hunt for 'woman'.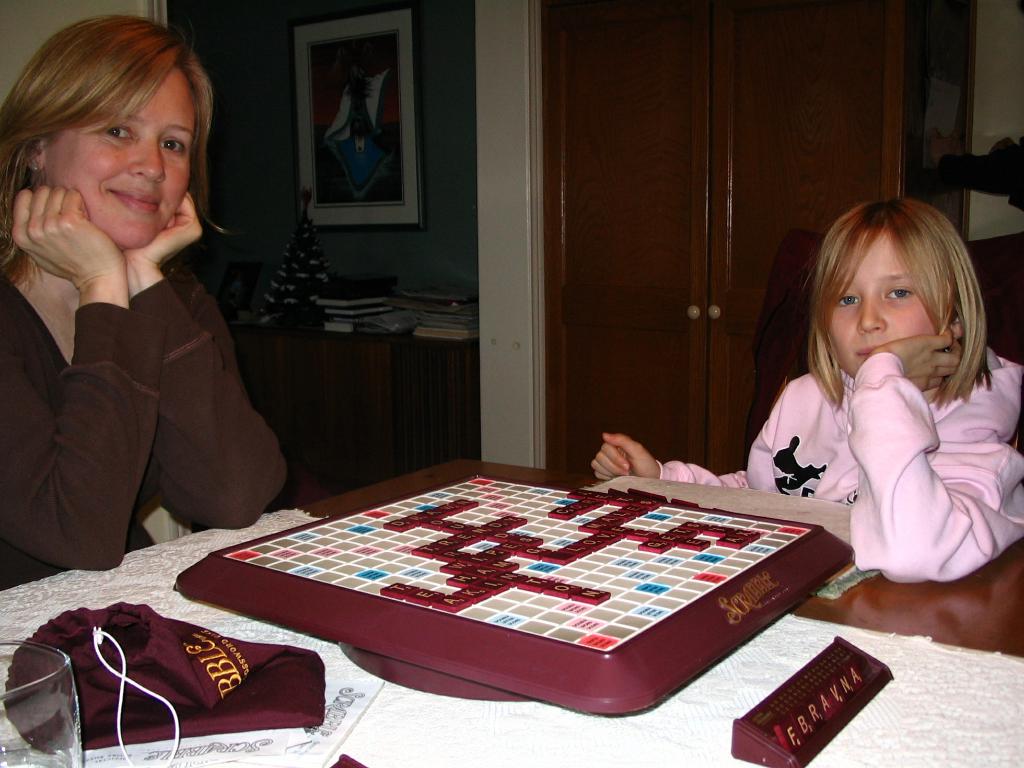
Hunted down at bbox=(6, 6, 284, 607).
